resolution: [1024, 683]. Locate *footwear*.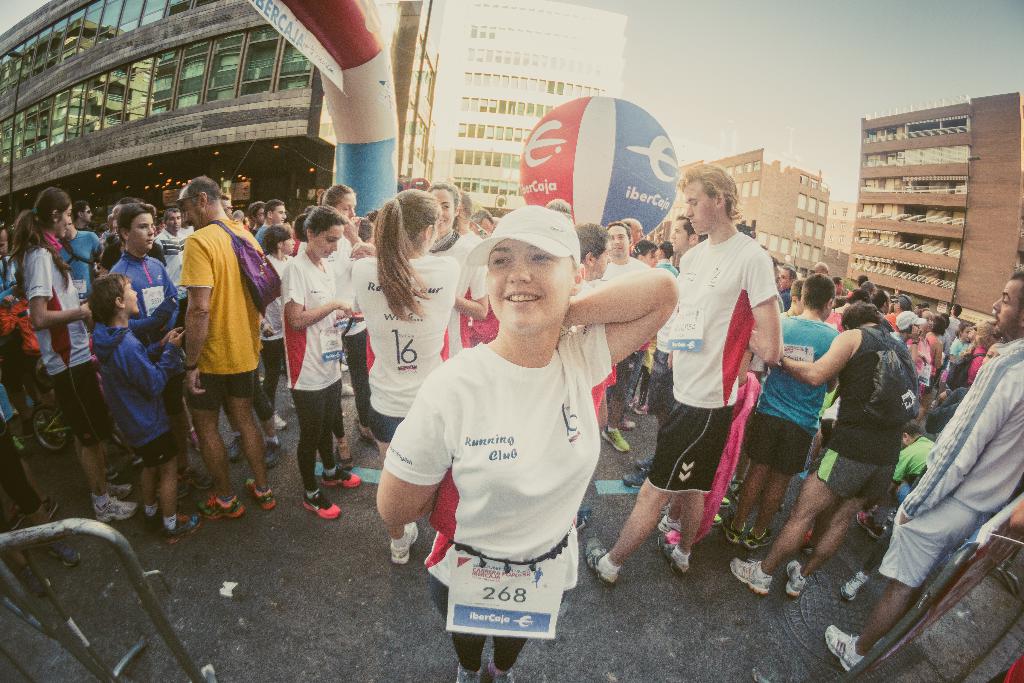
left=650, top=512, right=683, bottom=541.
